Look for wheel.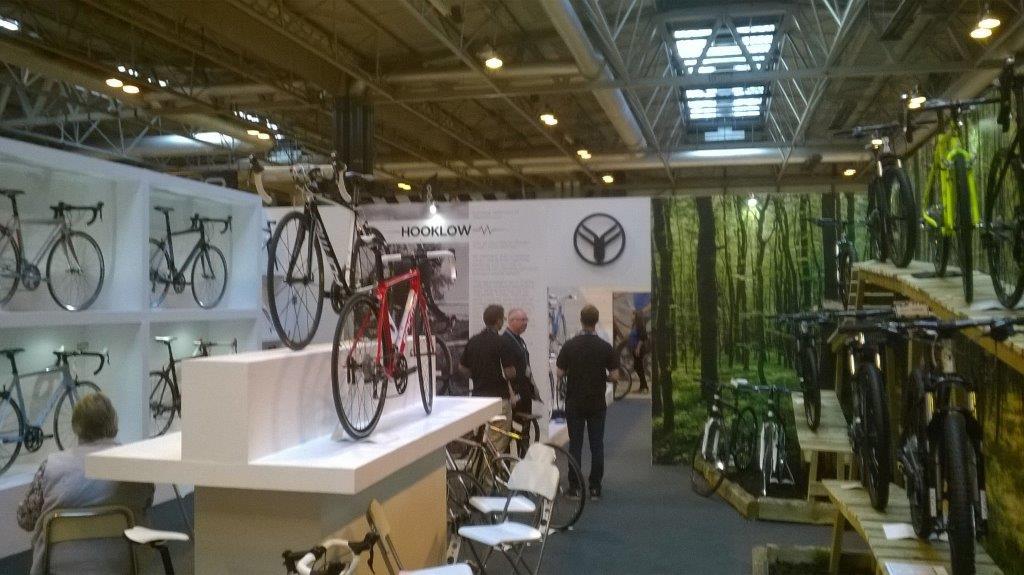
Found: box=[191, 245, 228, 310].
